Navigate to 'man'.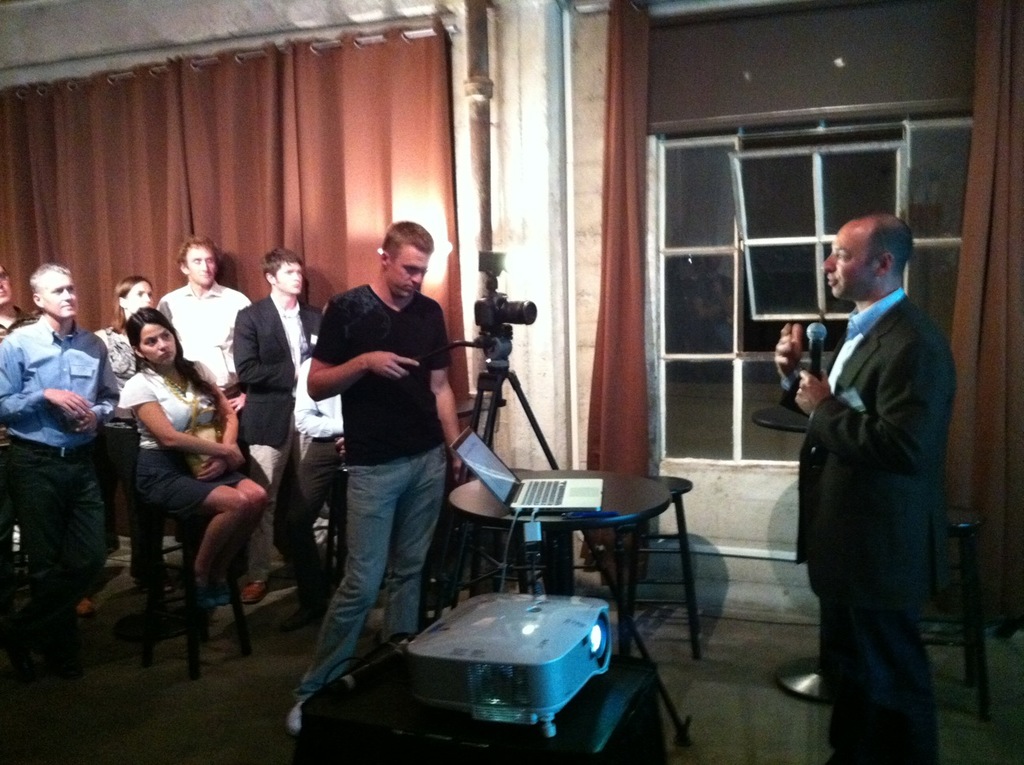
Navigation target: 156,237,254,458.
